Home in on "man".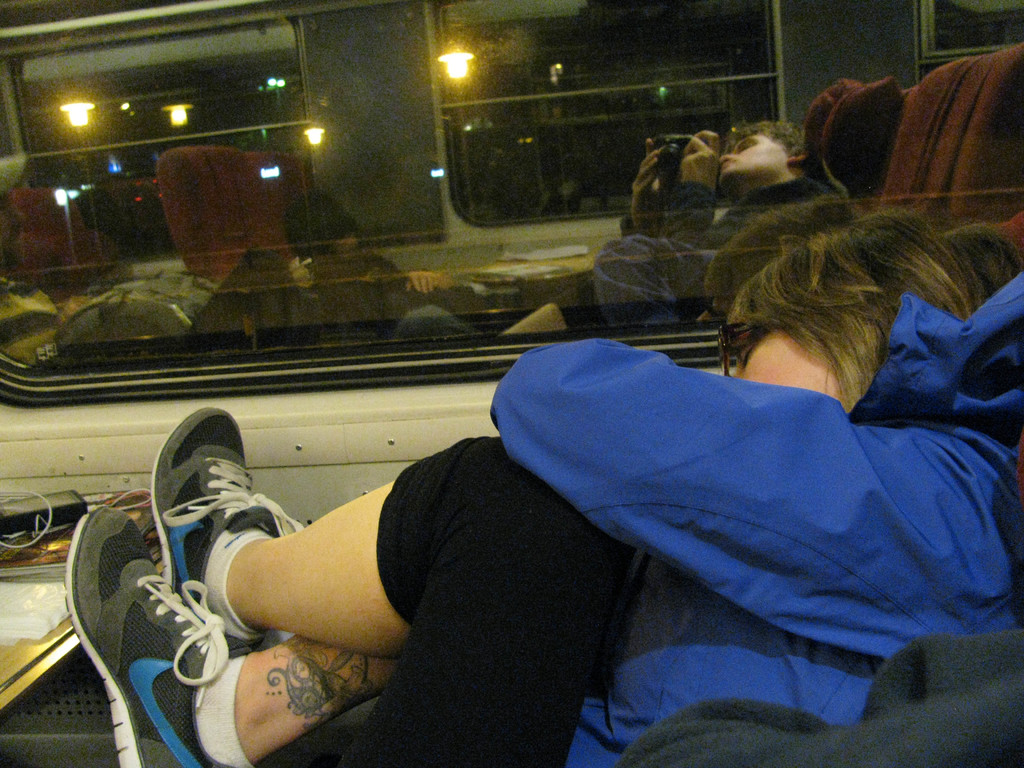
Homed in at (498,114,854,337).
